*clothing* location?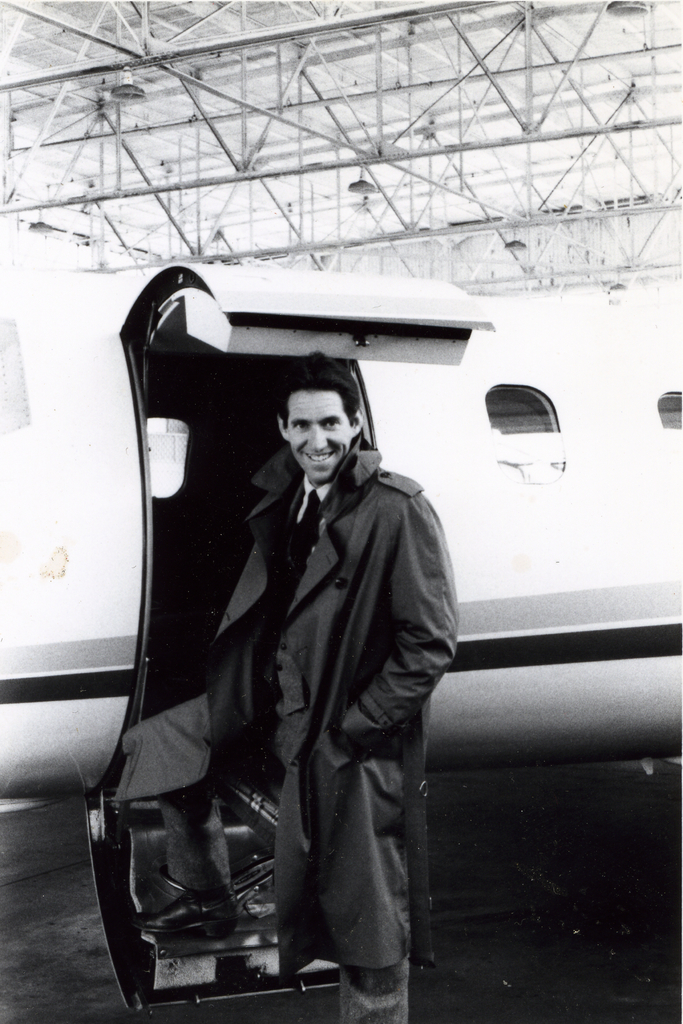
{"left": 142, "top": 397, "right": 461, "bottom": 1017}
